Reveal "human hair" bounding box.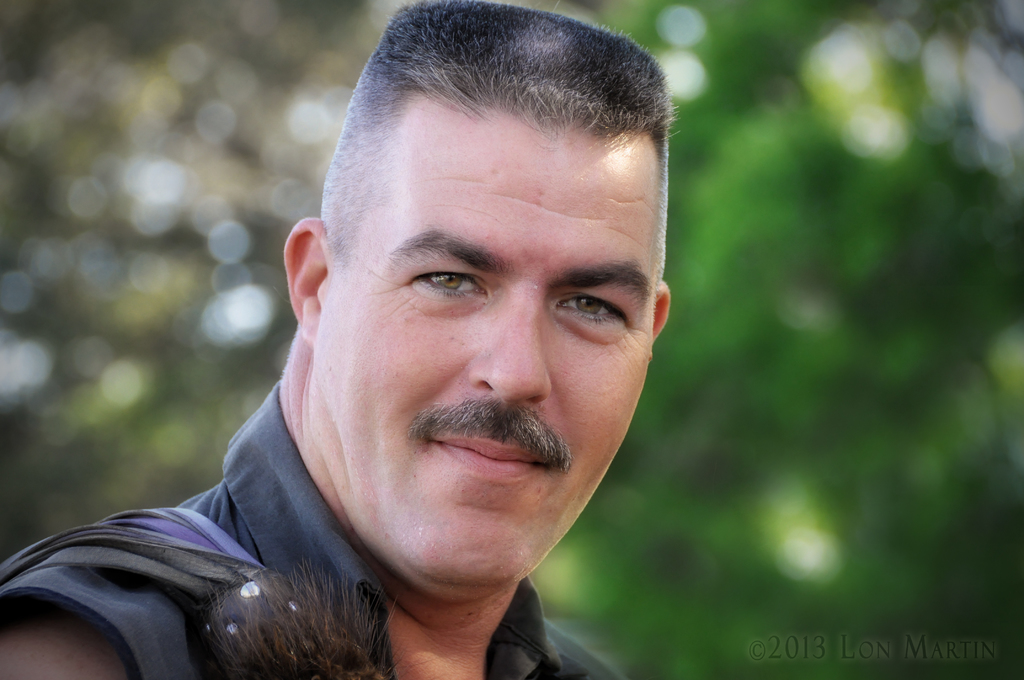
Revealed: detection(289, 4, 653, 334).
